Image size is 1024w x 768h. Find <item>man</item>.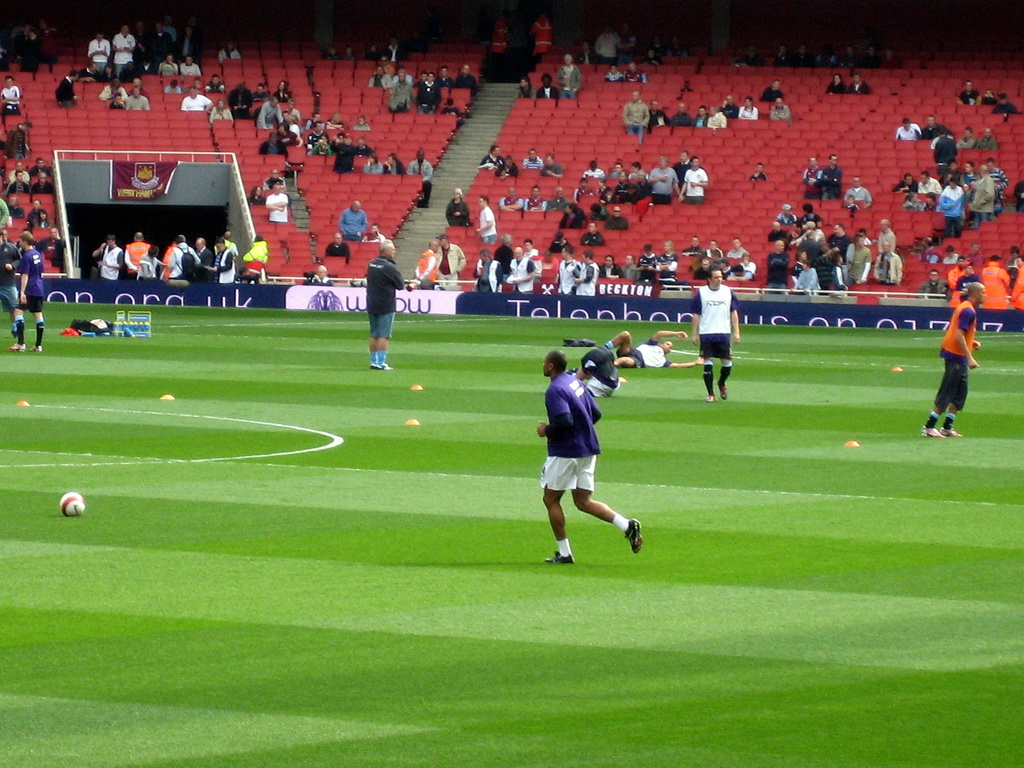
select_region(304, 123, 333, 154).
